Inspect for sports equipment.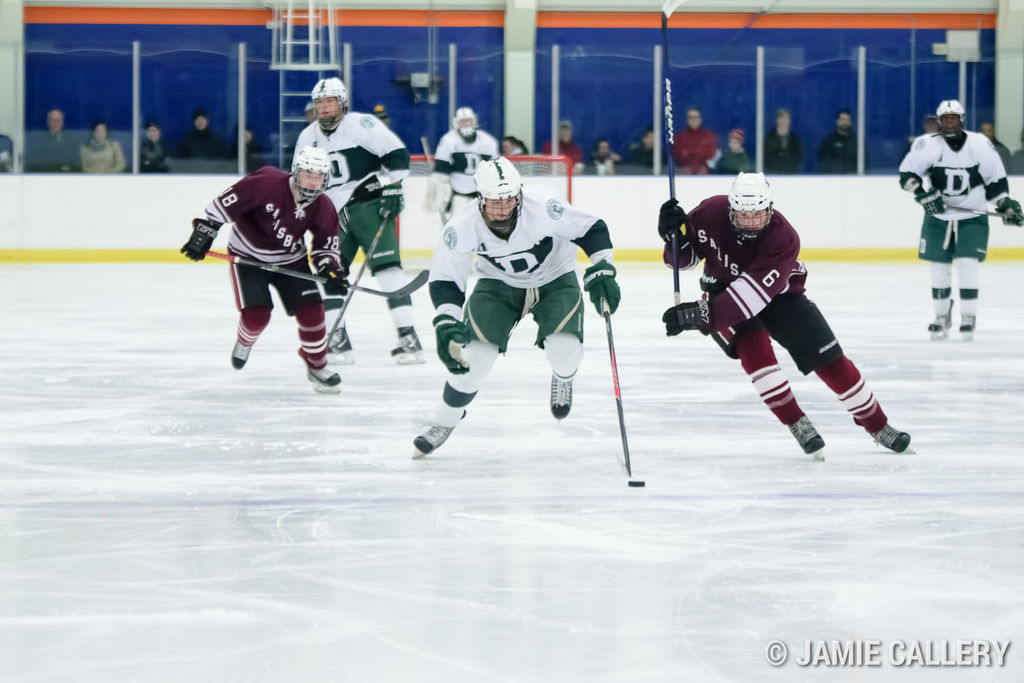
Inspection: bbox=[863, 426, 921, 451].
